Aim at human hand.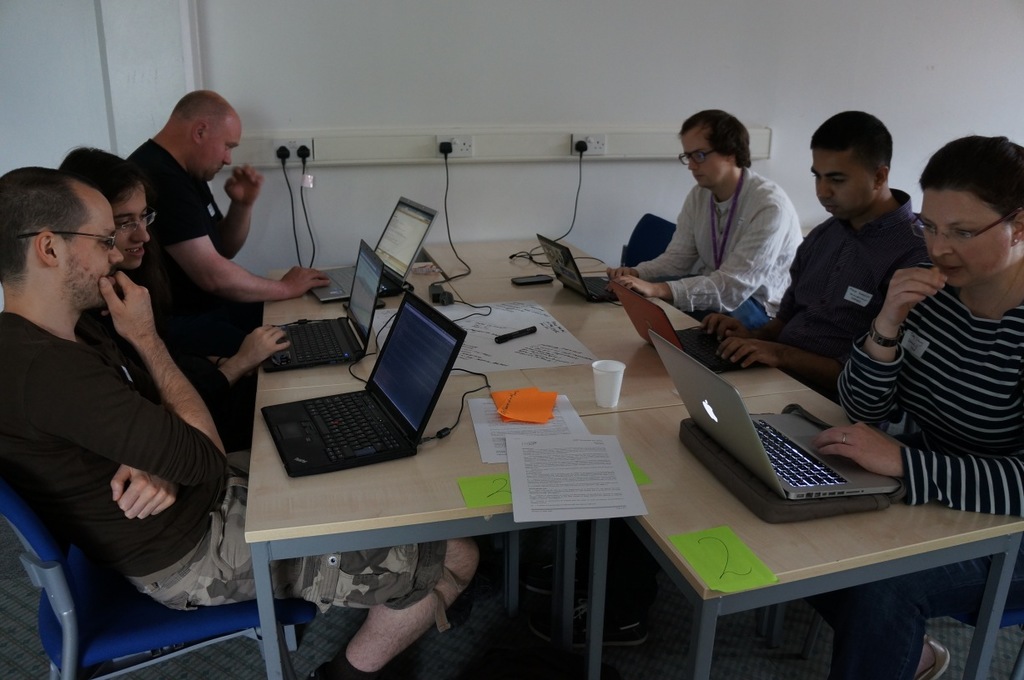
Aimed at x1=606 y1=274 x2=664 y2=298.
